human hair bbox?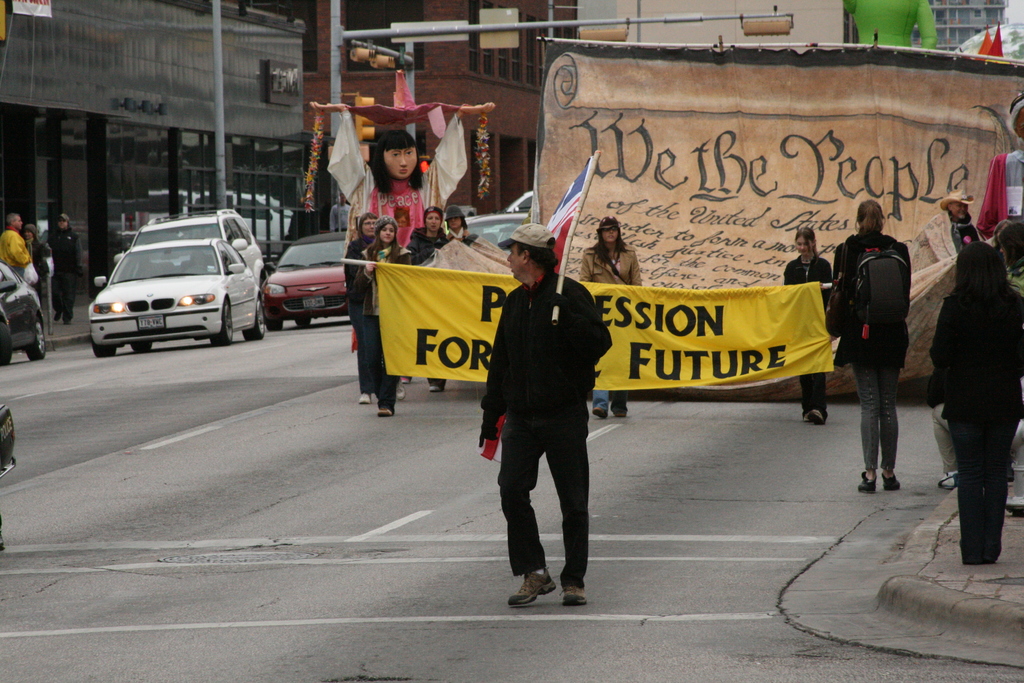
BBox(855, 197, 881, 238)
